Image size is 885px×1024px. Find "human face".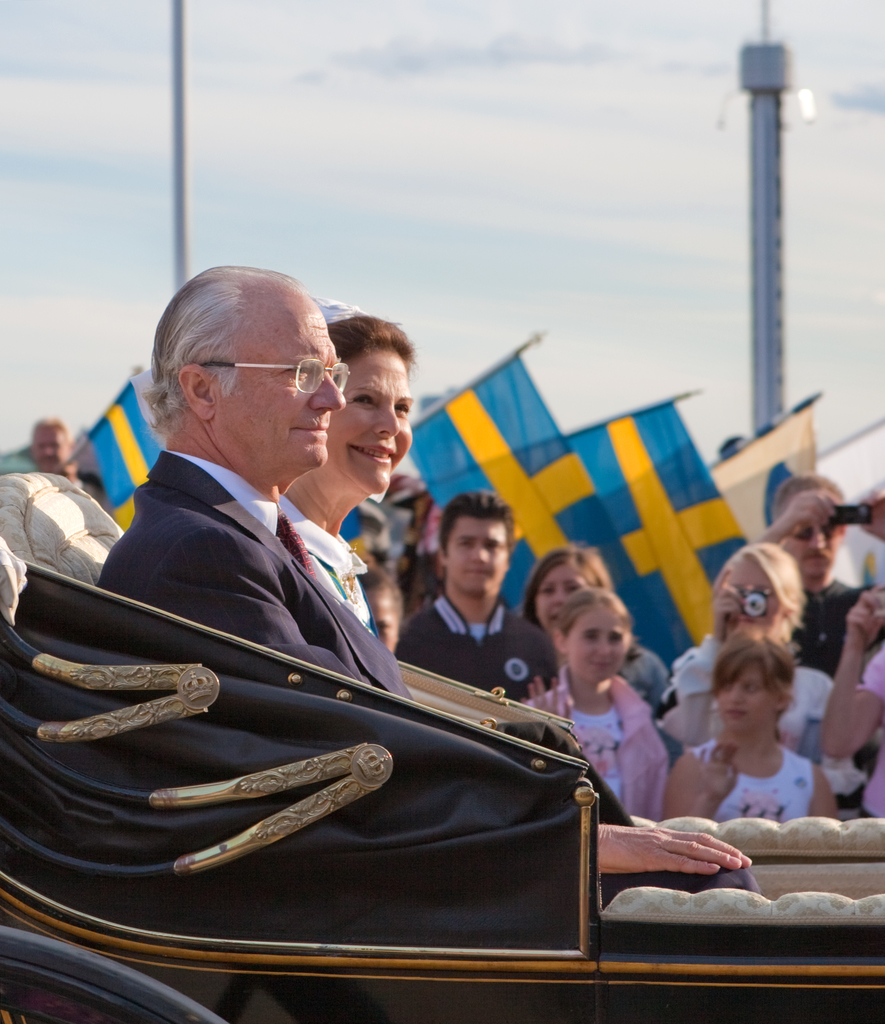
bbox=(575, 624, 625, 676).
